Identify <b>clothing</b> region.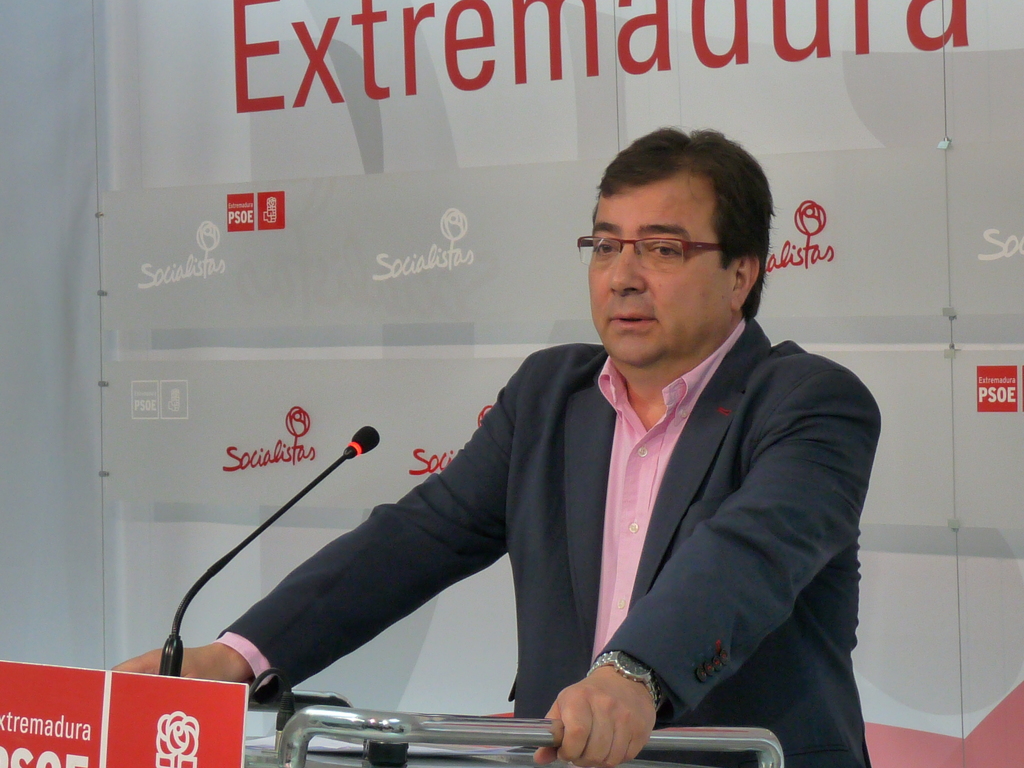
Region: 306:292:883:756.
